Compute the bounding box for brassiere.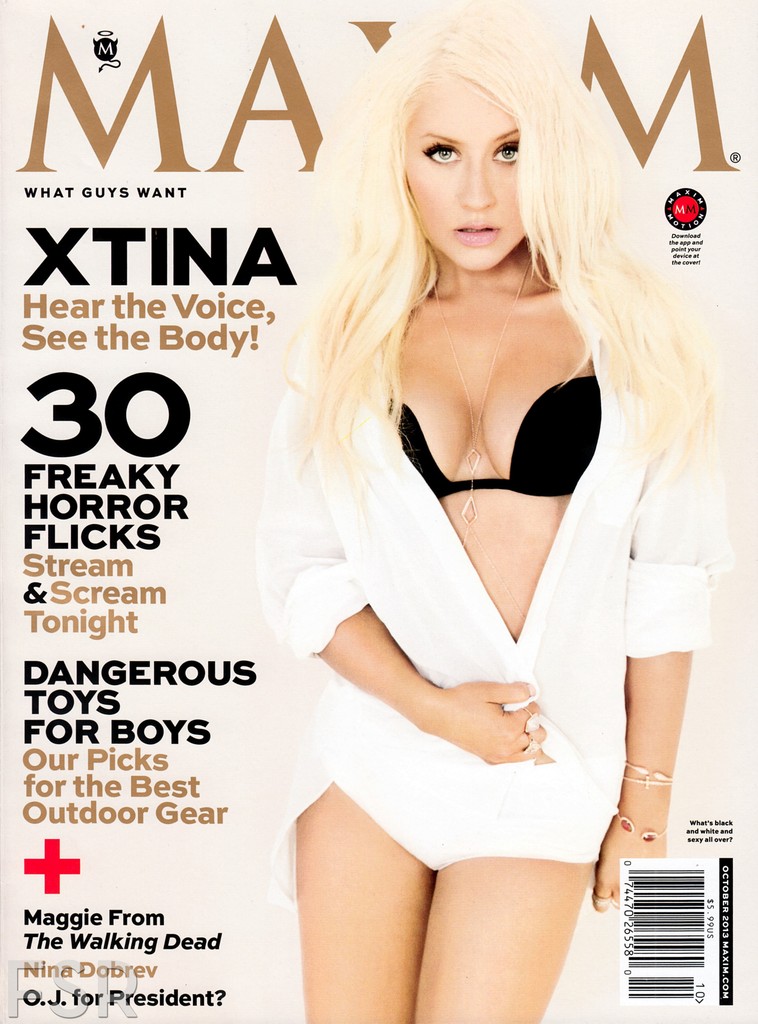
{"left": 380, "top": 373, "right": 601, "bottom": 504}.
